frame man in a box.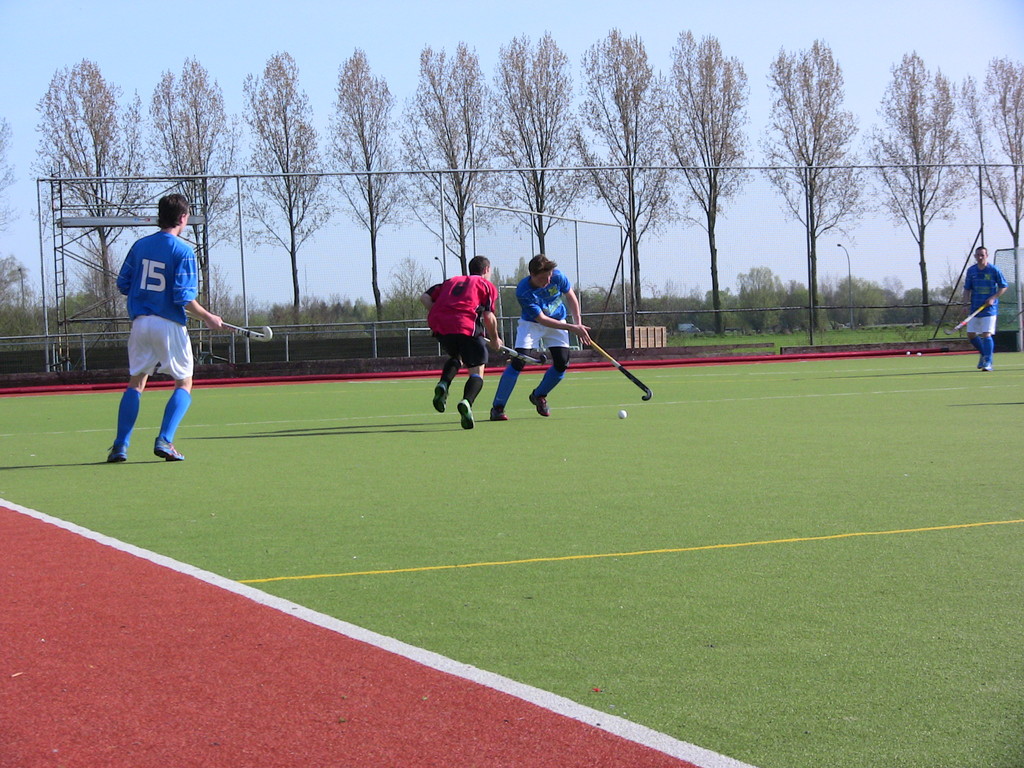
100:184:212:472.
